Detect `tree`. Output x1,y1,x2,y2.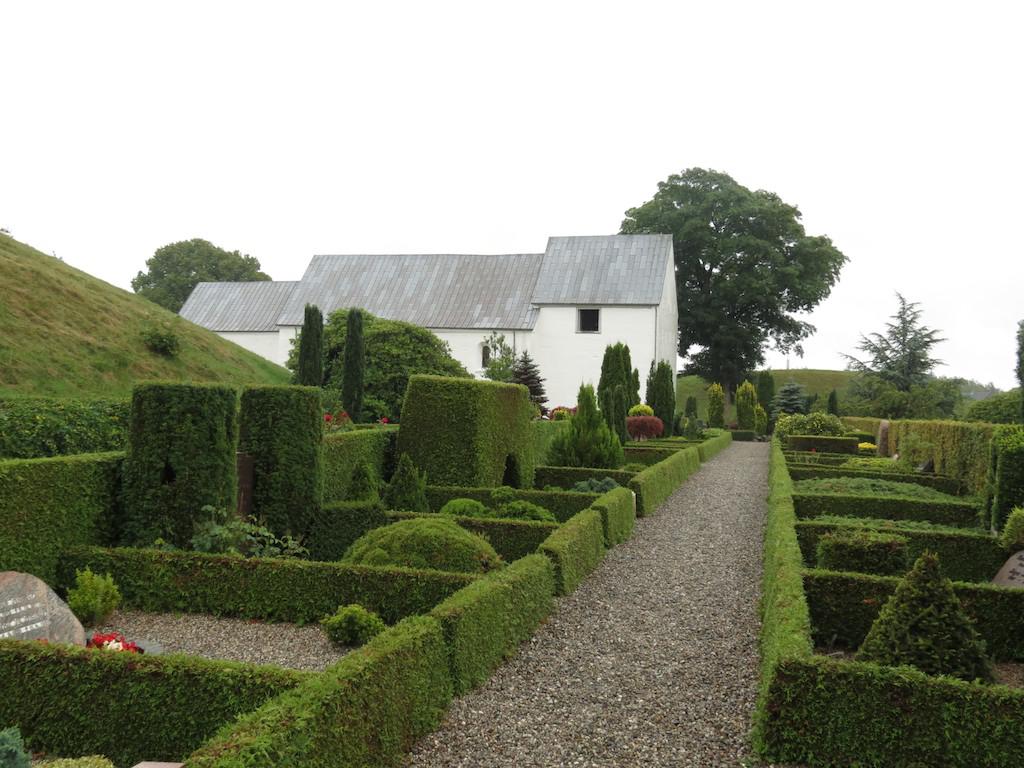
1014,317,1023,423.
